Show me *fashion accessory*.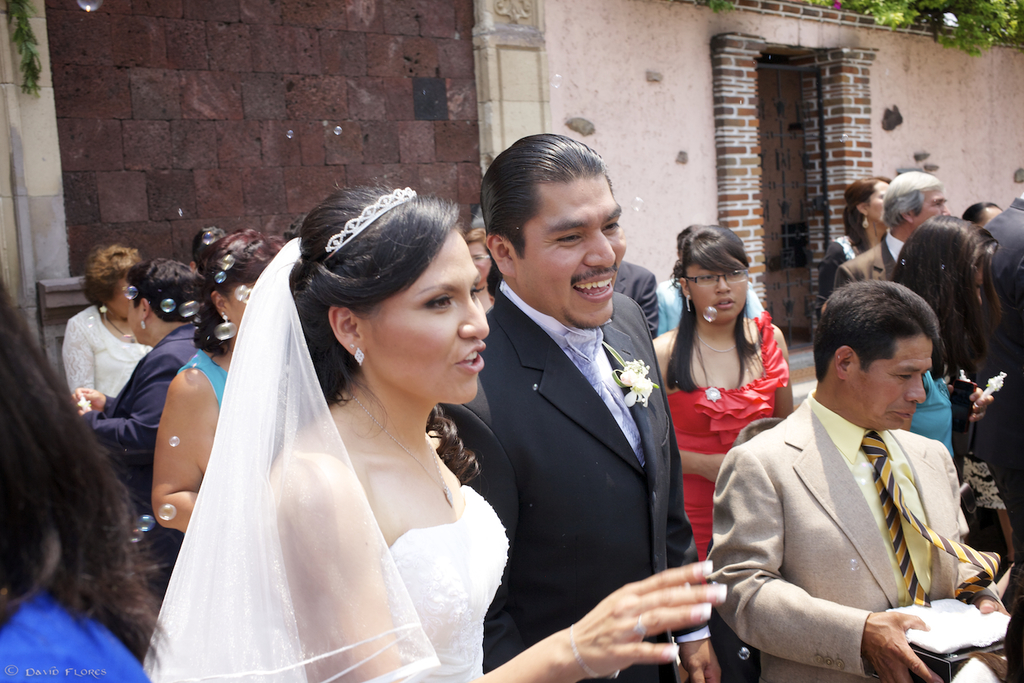
*fashion accessory* is here: left=349, top=348, right=366, bottom=370.
